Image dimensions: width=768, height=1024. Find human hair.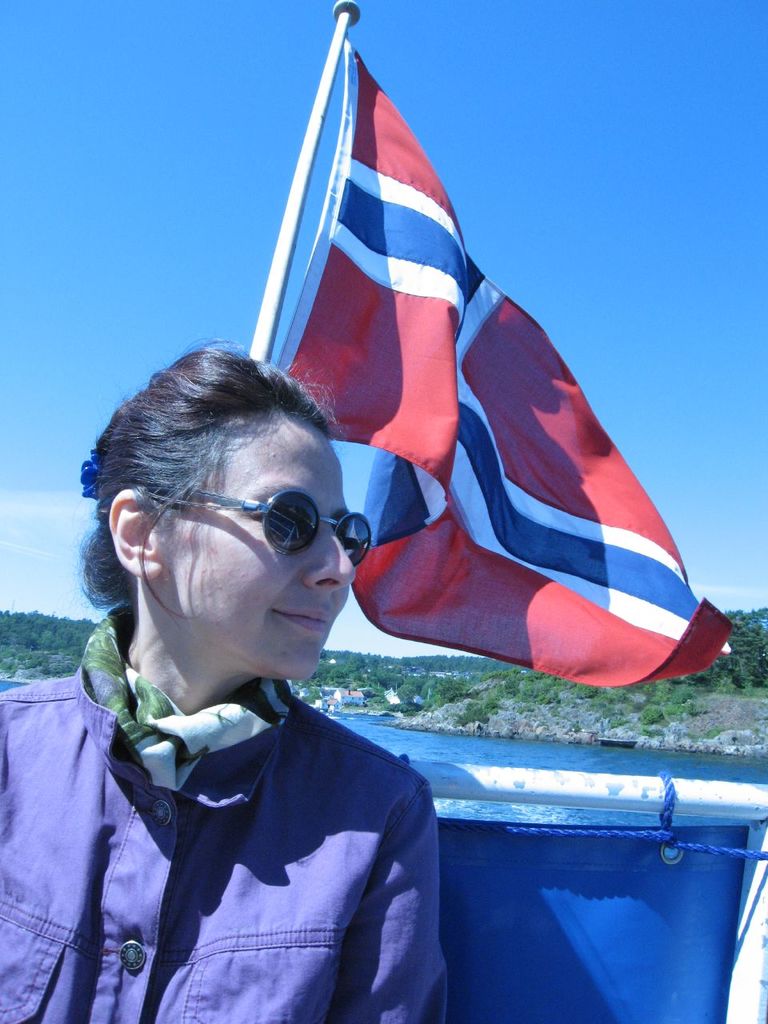
<box>83,326,381,678</box>.
